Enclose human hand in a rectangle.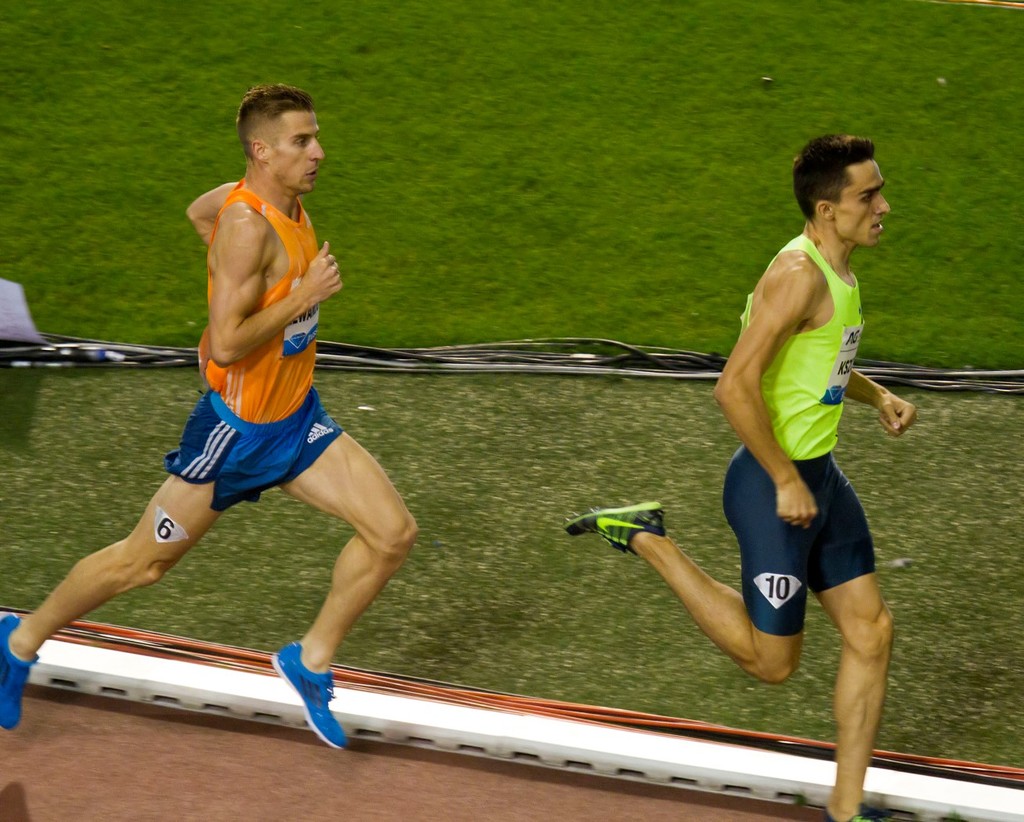
<box>876,390,919,439</box>.
